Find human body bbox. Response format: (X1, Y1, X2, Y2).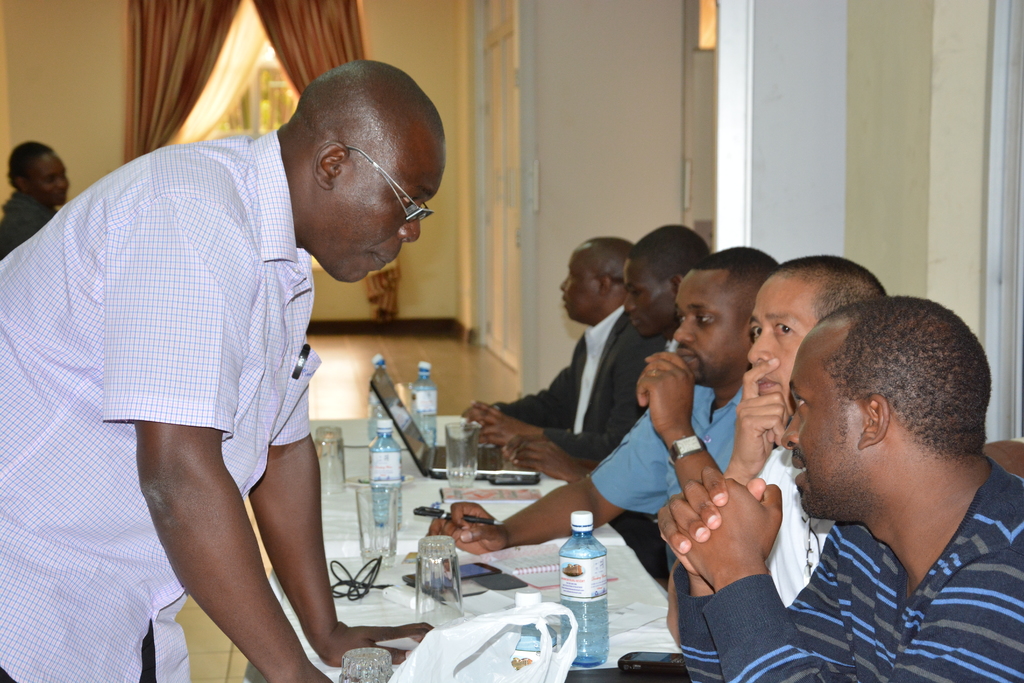
(509, 438, 604, 486).
